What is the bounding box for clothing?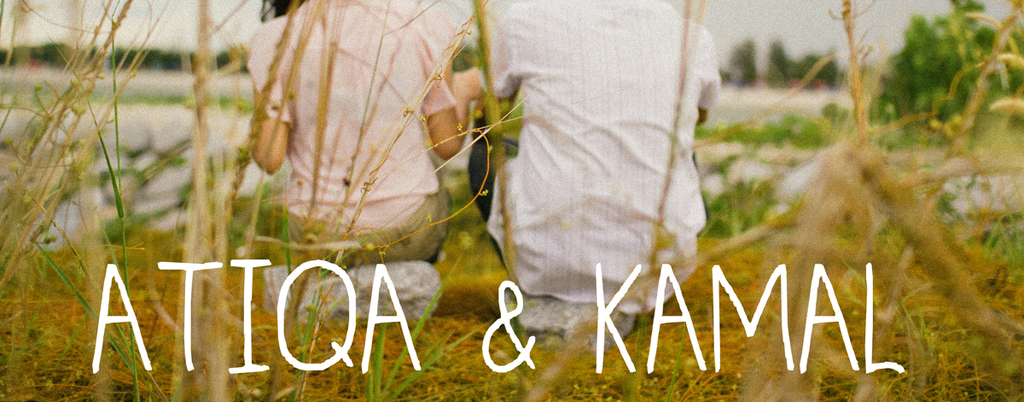
{"x1": 243, "y1": 0, "x2": 458, "y2": 265}.
